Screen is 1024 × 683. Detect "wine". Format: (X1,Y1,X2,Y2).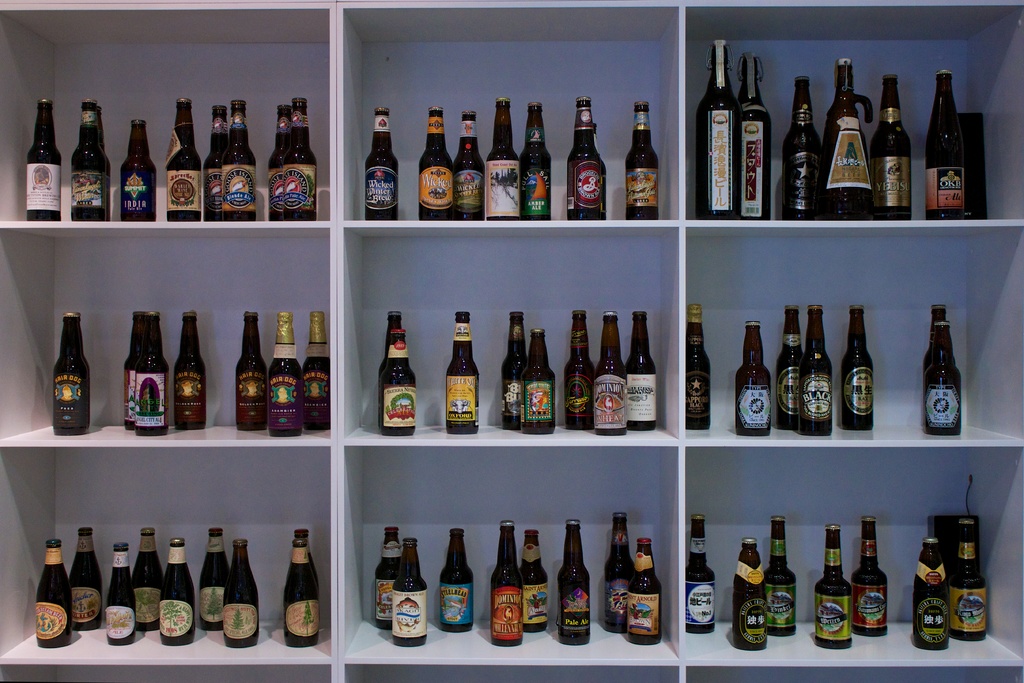
(275,89,320,220).
